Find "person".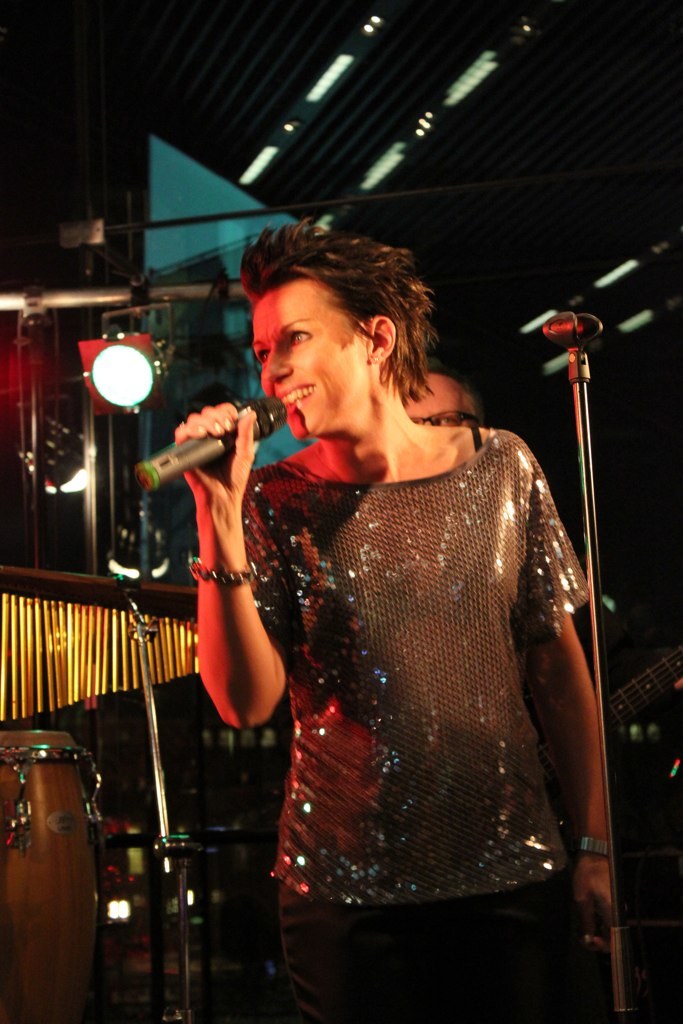
139/228/608/975.
